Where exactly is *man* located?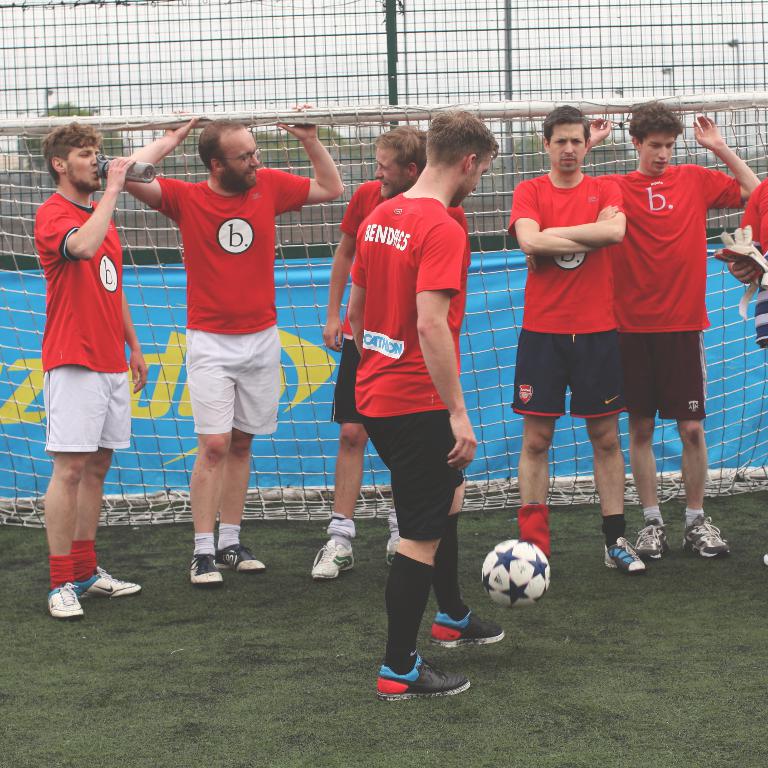
Its bounding box is (309, 121, 469, 582).
